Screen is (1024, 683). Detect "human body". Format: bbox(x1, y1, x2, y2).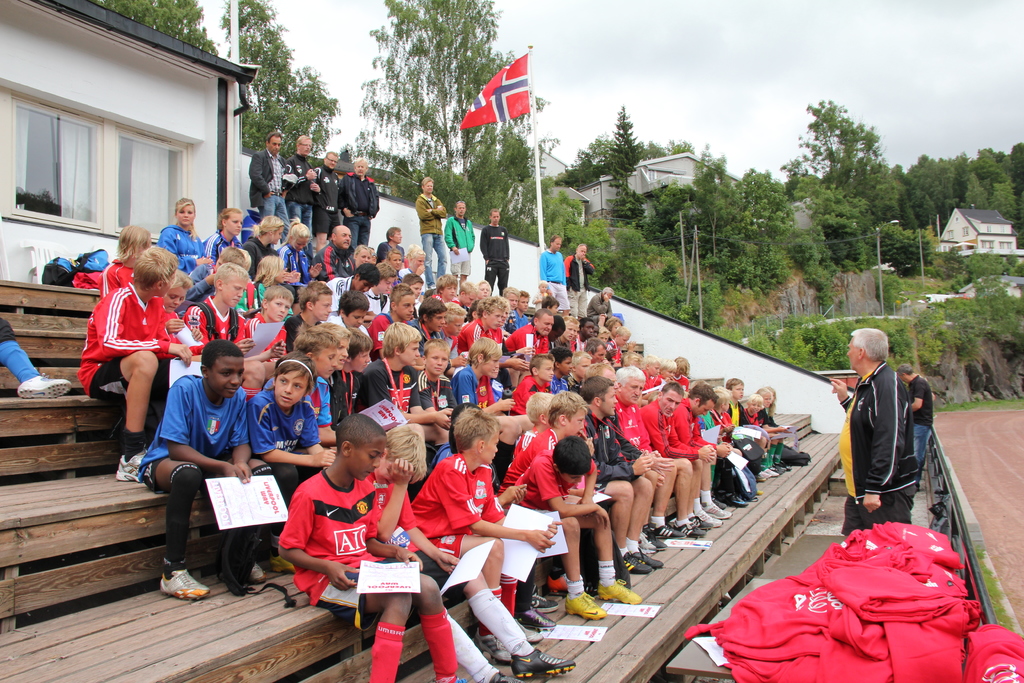
bbox(309, 149, 340, 231).
